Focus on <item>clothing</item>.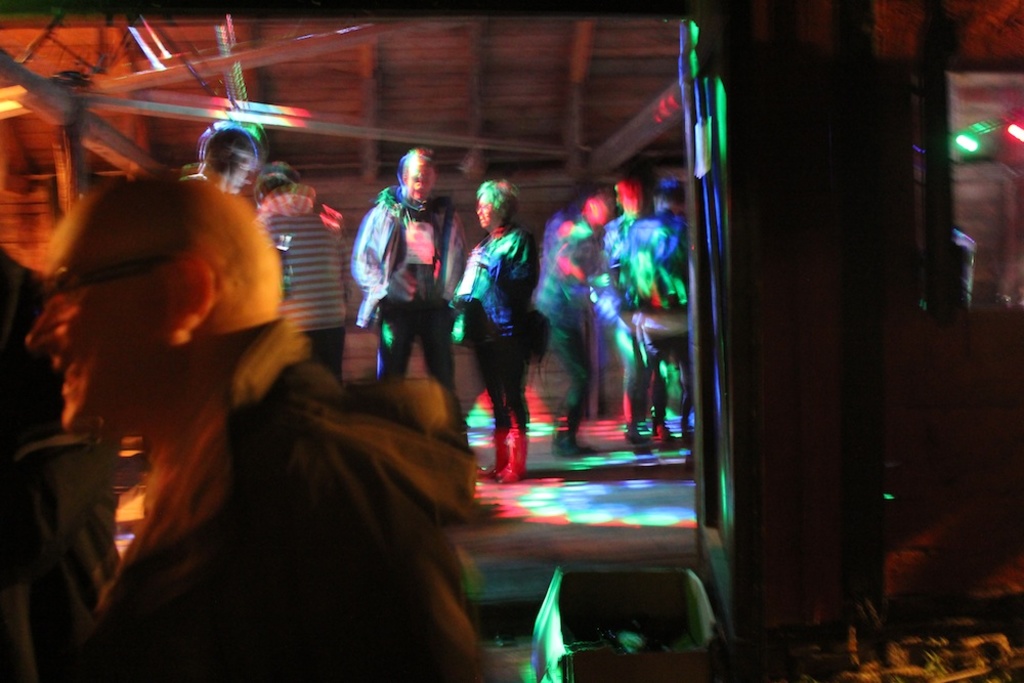
Focused at 450 222 519 481.
